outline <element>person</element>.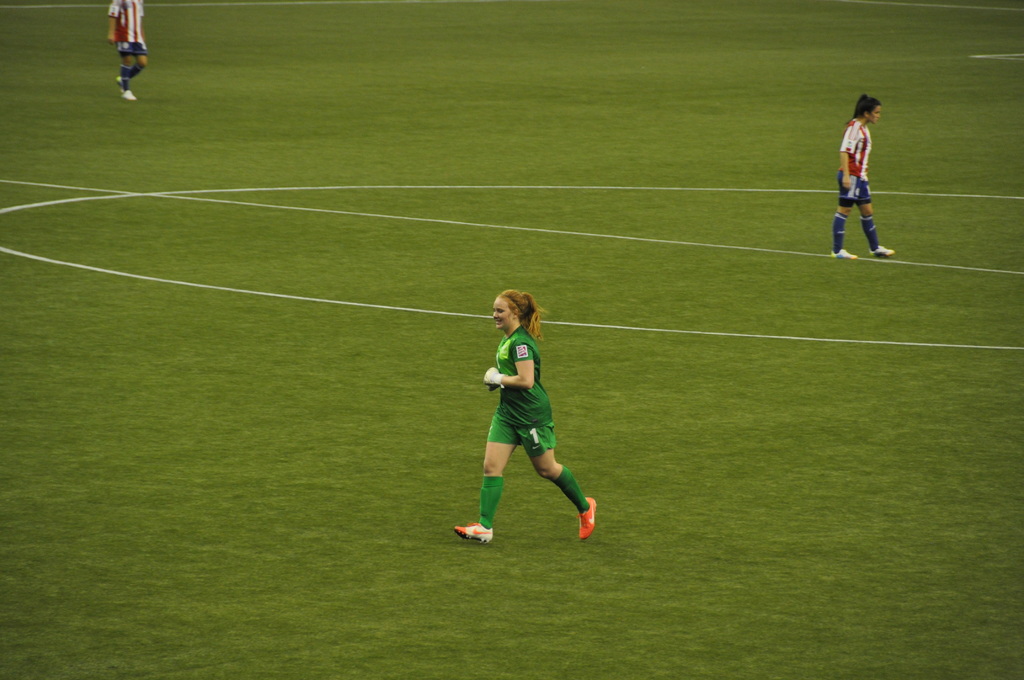
Outline: [99, 0, 152, 99].
